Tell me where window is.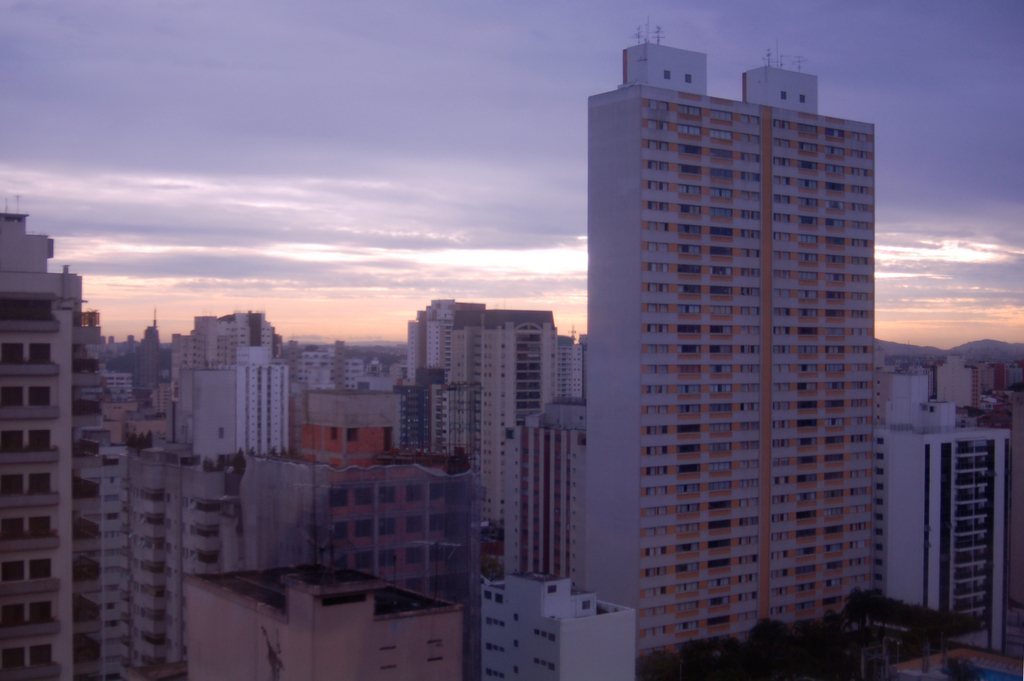
window is at bbox(821, 489, 844, 496).
